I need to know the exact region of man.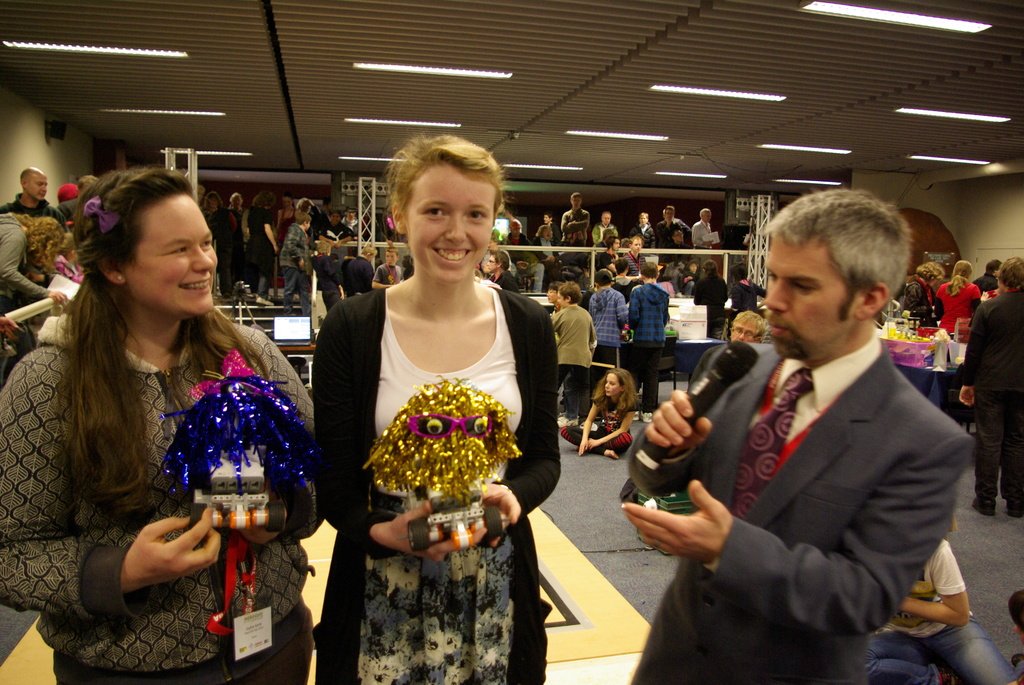
Region: (x1=661, y1=207, x2=694, y2=235).
